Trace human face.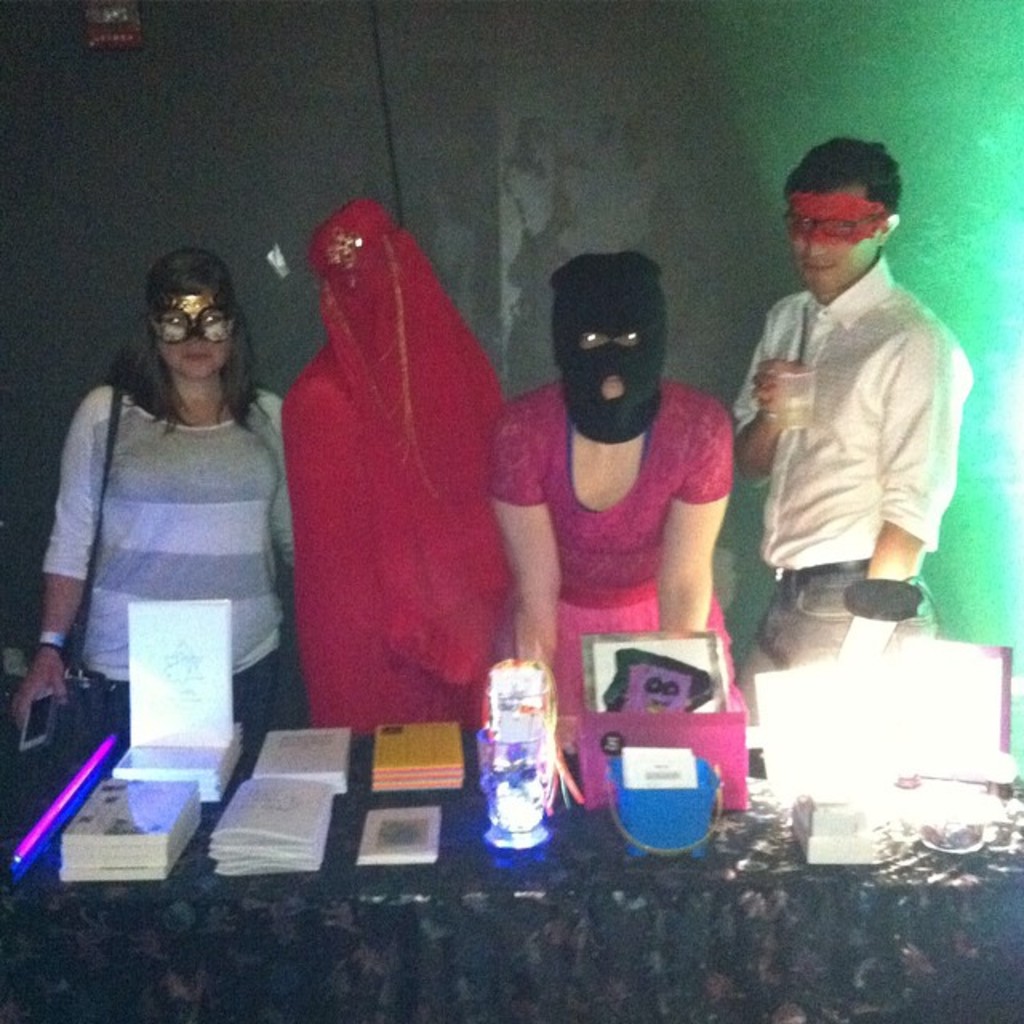
Traced to [570,302,651,403].
